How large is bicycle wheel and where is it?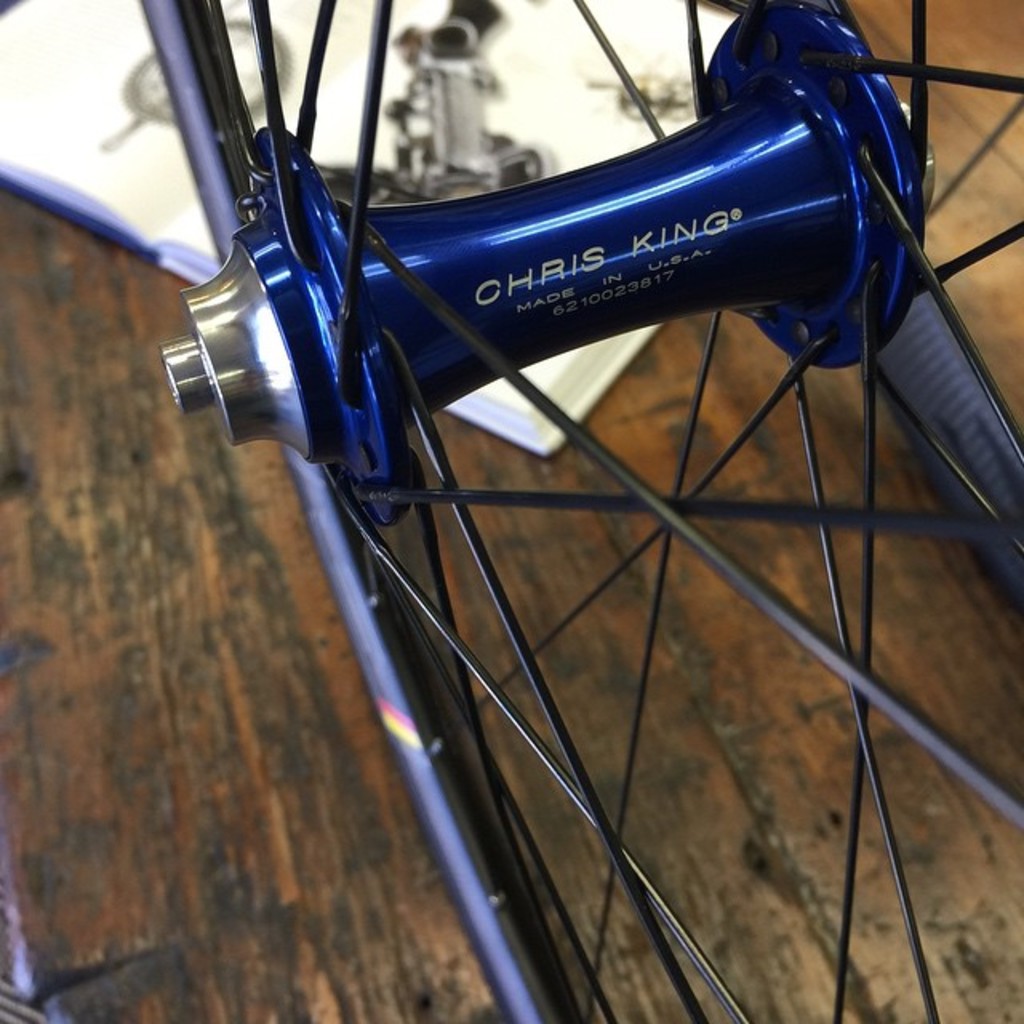
Bounding box: (x1=176, y1=0, x2=1022, y2=1022).
